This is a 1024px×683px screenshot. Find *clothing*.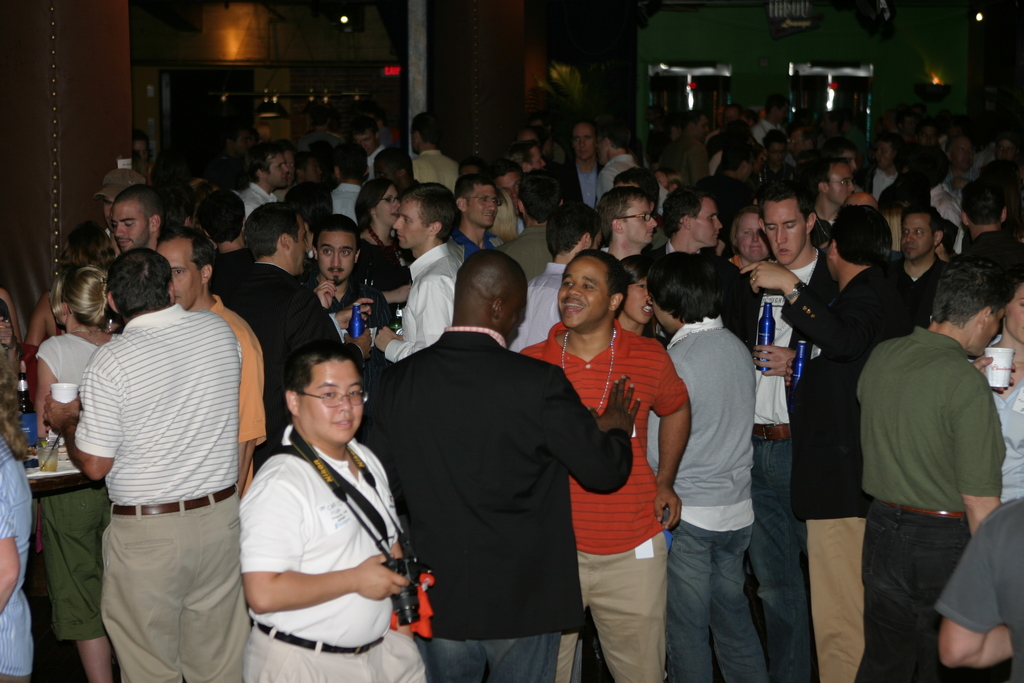
Bounding box: locate(502, 248, 570, 349).
